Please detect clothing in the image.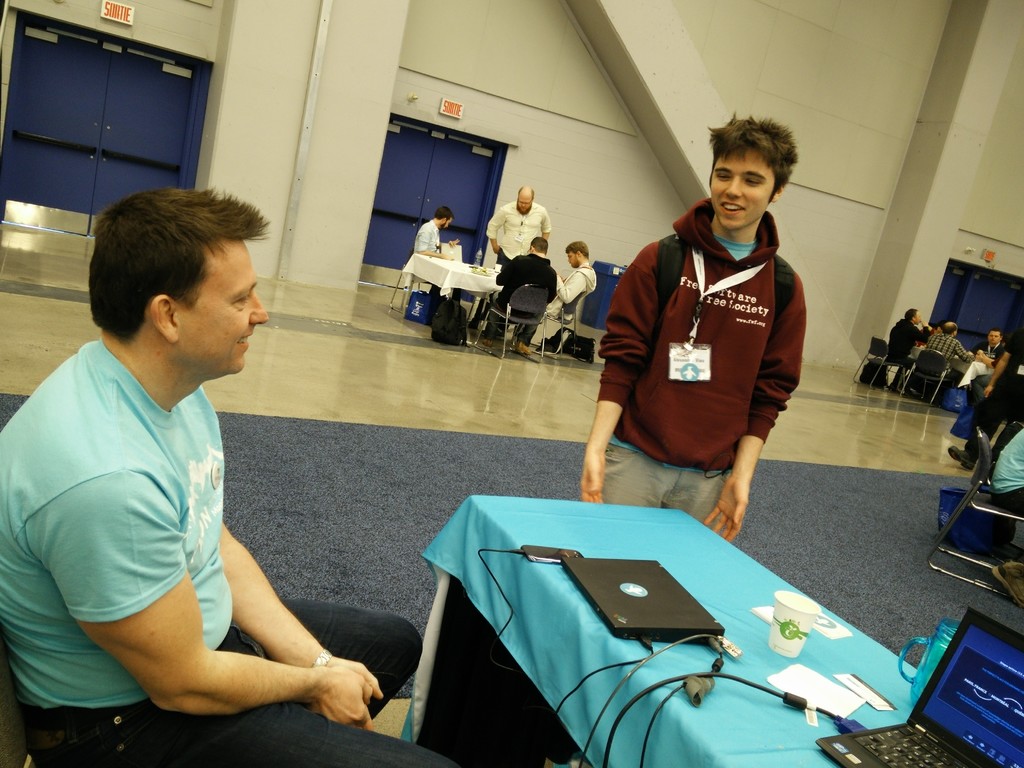
[left=600, top=184, right=814, bottom=504].
